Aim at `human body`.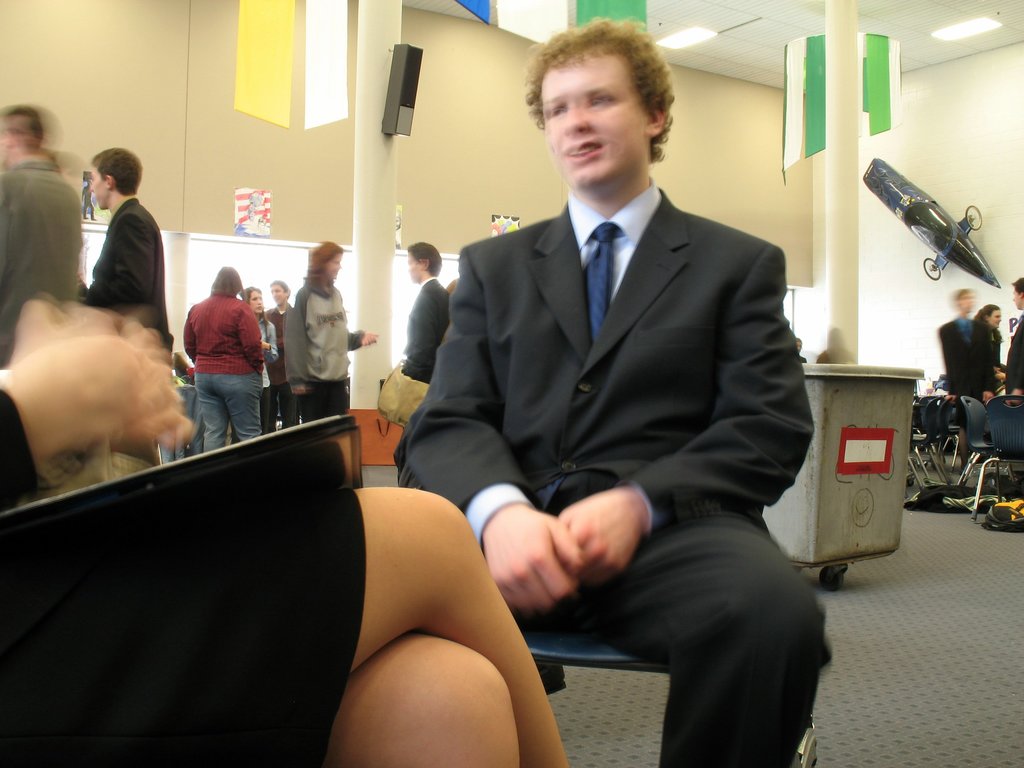
Aimed at box=[929, 316, 995, 460].
